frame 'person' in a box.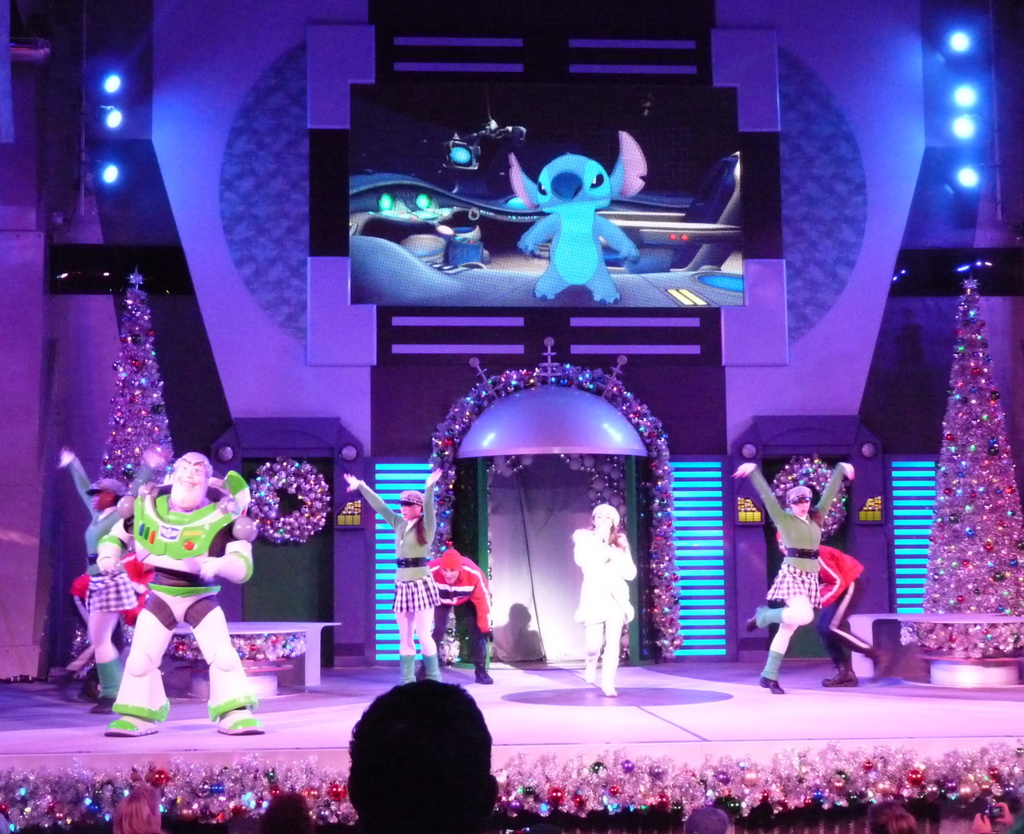
left=767, top=537, right=897, bottom=693.
